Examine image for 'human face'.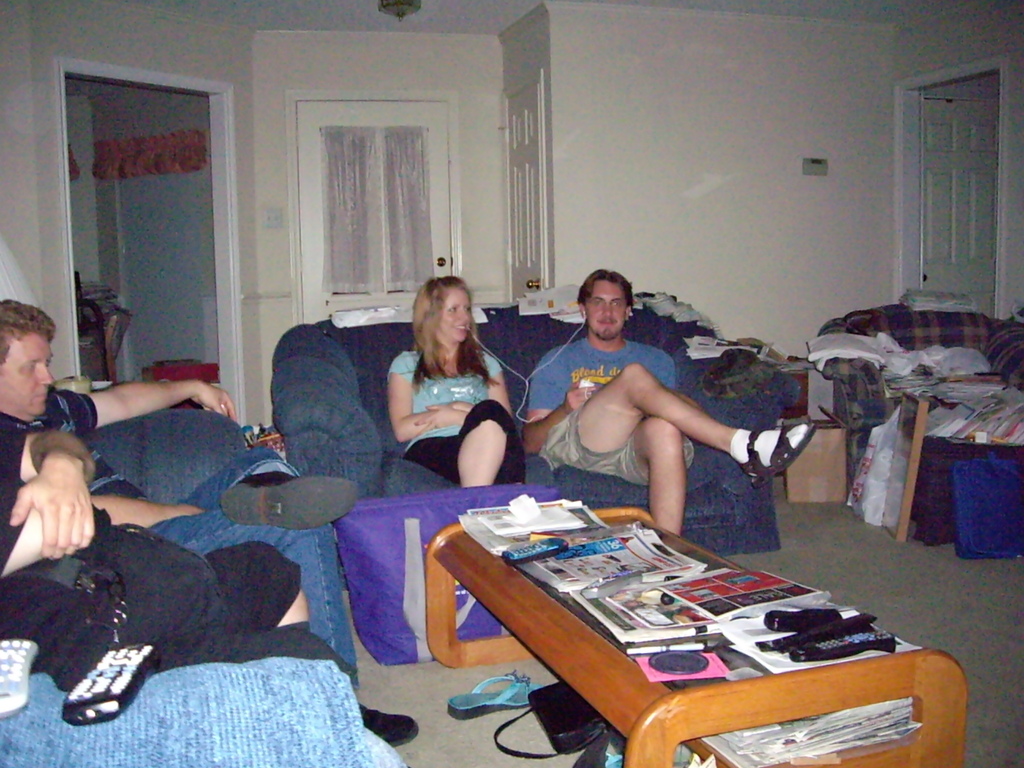
Examination result: BBox(588, 273, 630, 337).
